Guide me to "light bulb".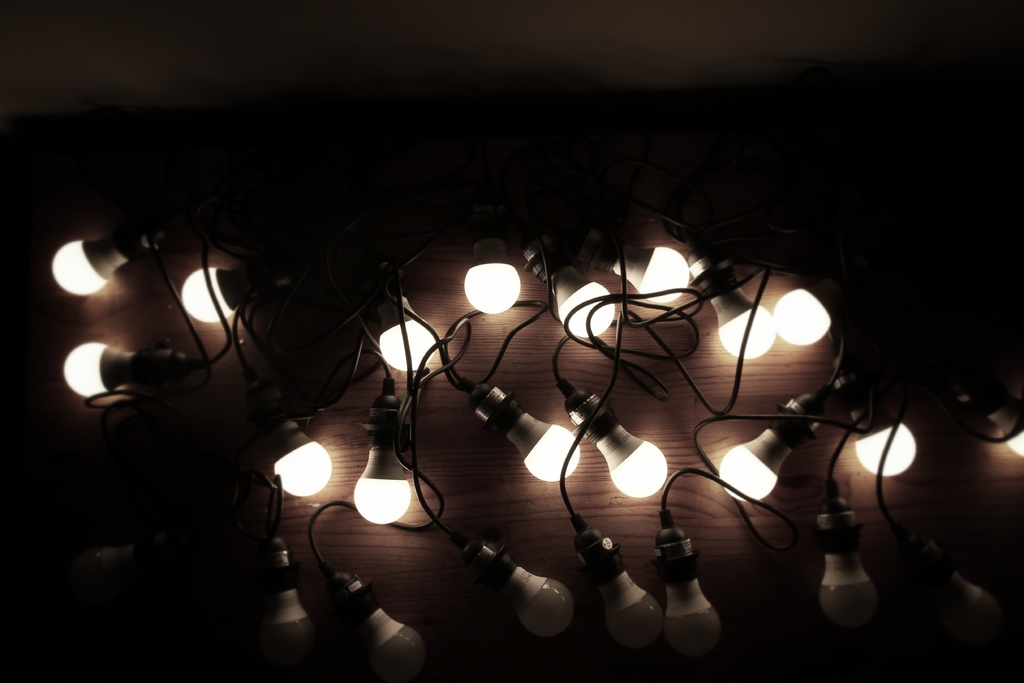
Guidance: <box>725,393,819,500</box>.
